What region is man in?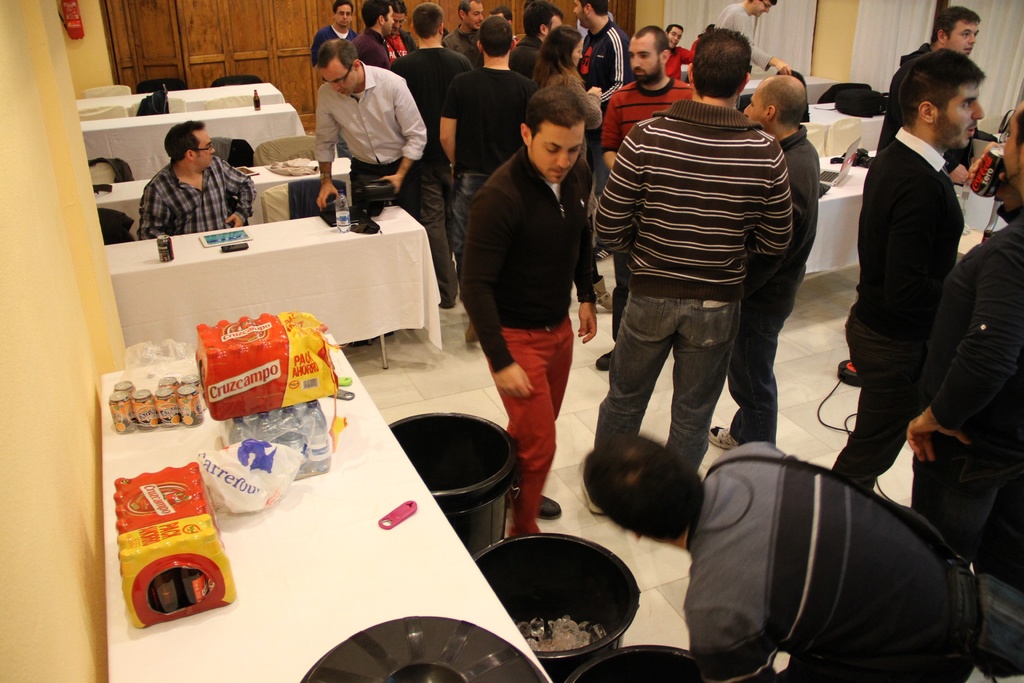
[left=376, top=0, right=415, bottom=59].
